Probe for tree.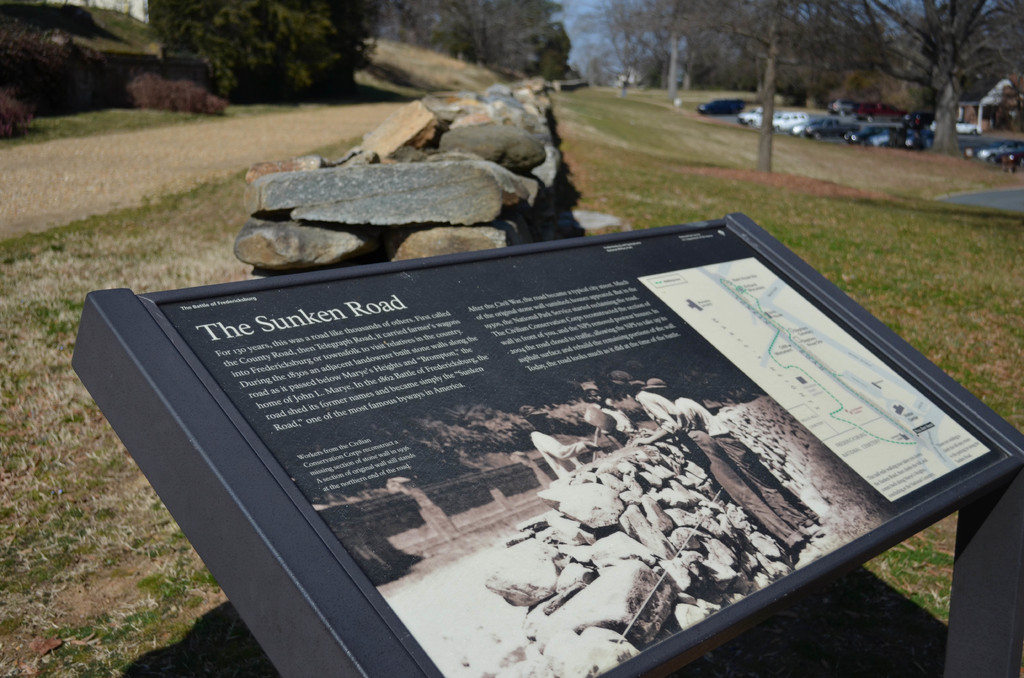
Probe result: bbox(152, 0, 403, 103).
